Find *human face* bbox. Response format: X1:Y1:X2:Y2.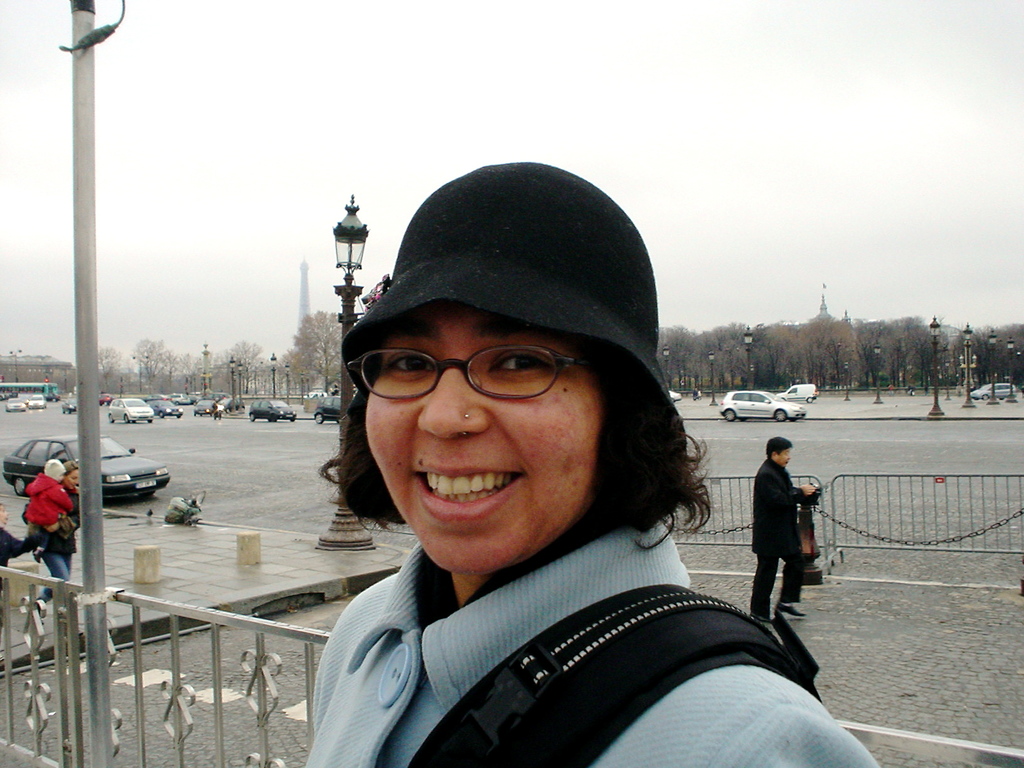
64:466:79:491.
